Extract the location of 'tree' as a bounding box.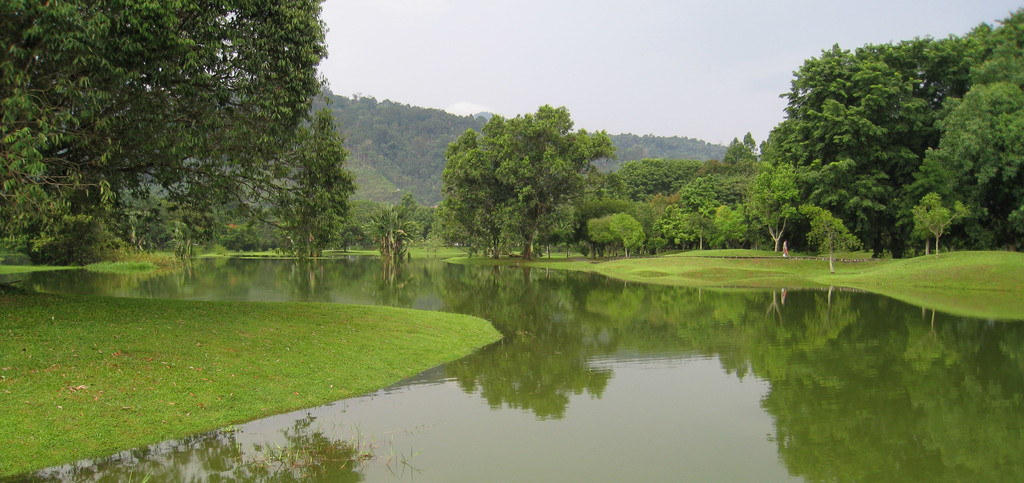
region(0, 0, 332, 242).
